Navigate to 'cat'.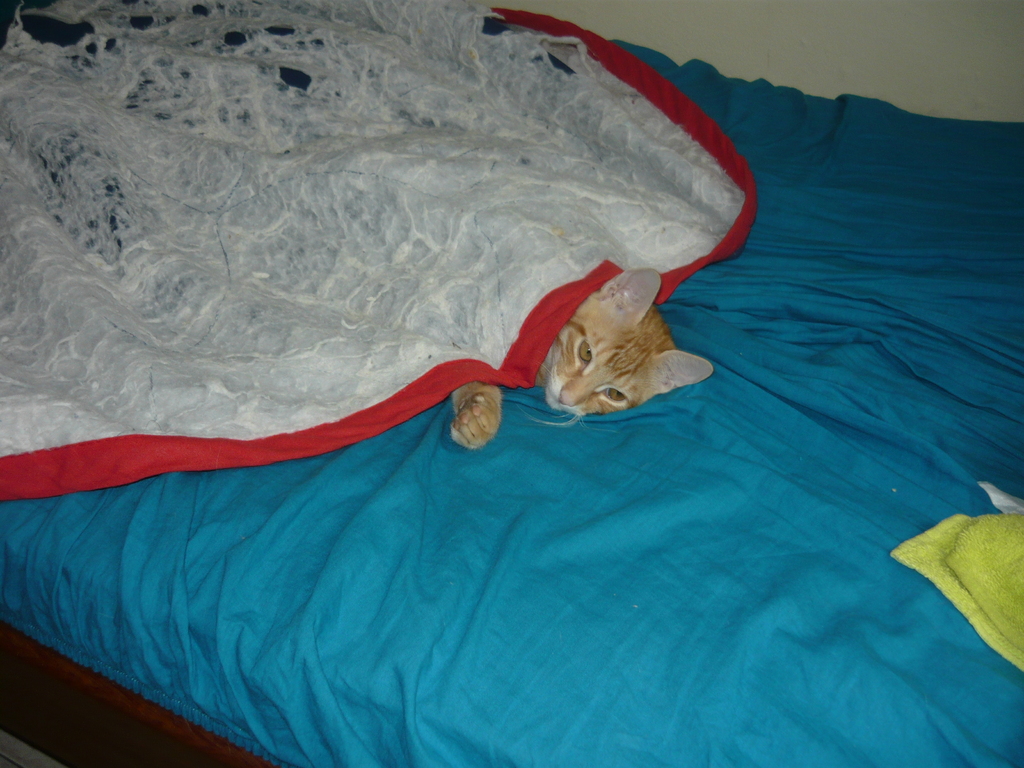
Navigation target: region(448, 266, 711, 448).
